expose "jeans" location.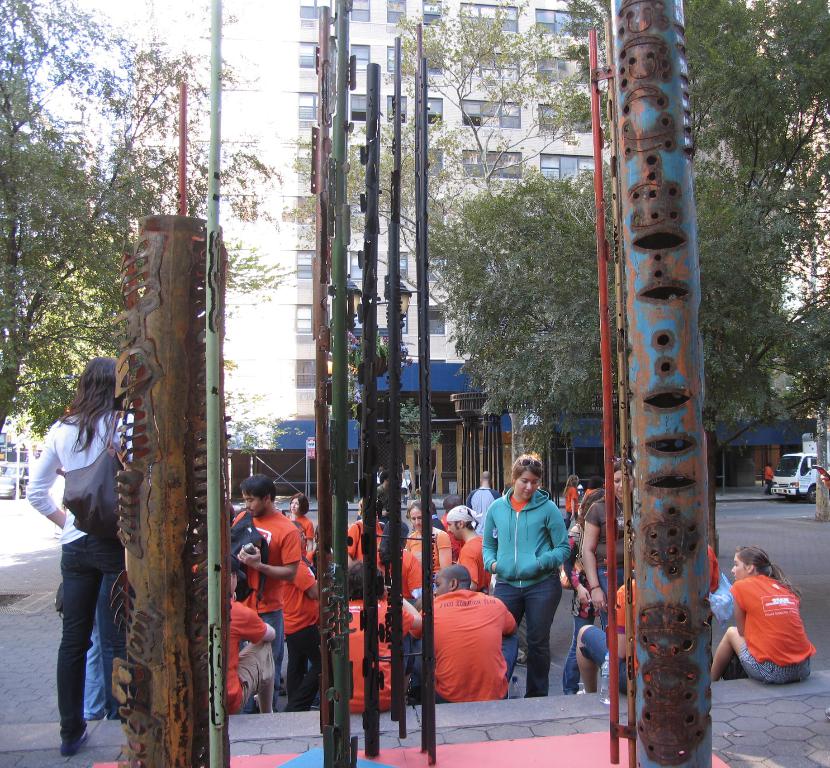
Exposed at (left=265, top=617, right=283, bottom=679).
